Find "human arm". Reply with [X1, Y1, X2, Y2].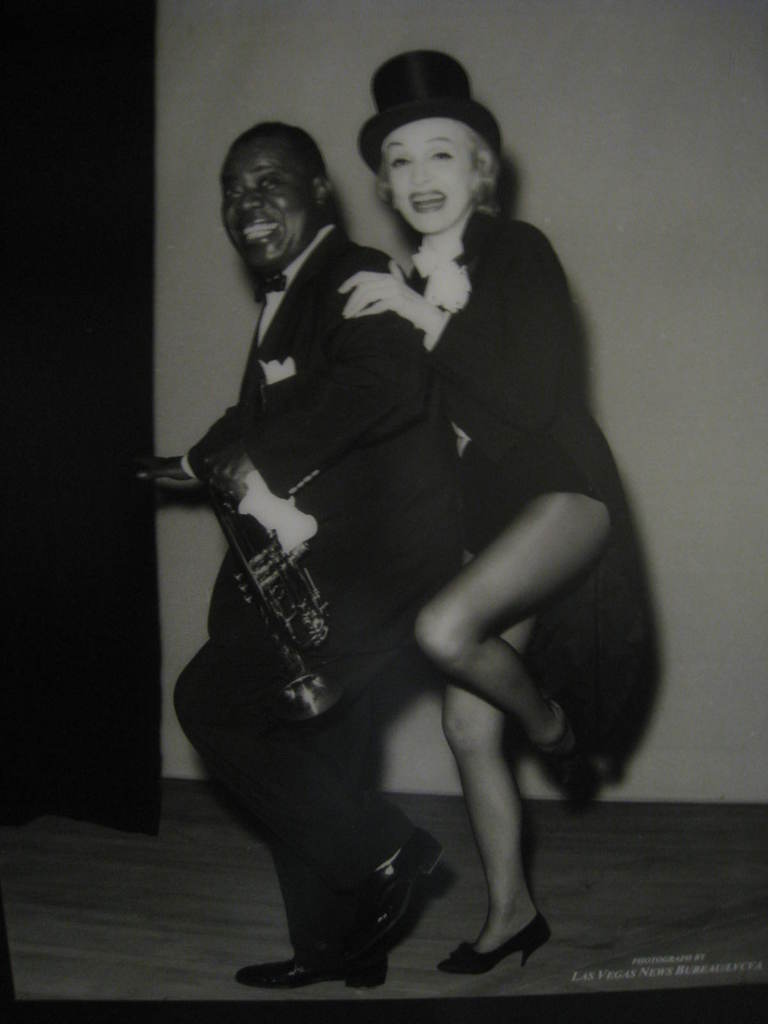
[197, 251, 429, 499].
